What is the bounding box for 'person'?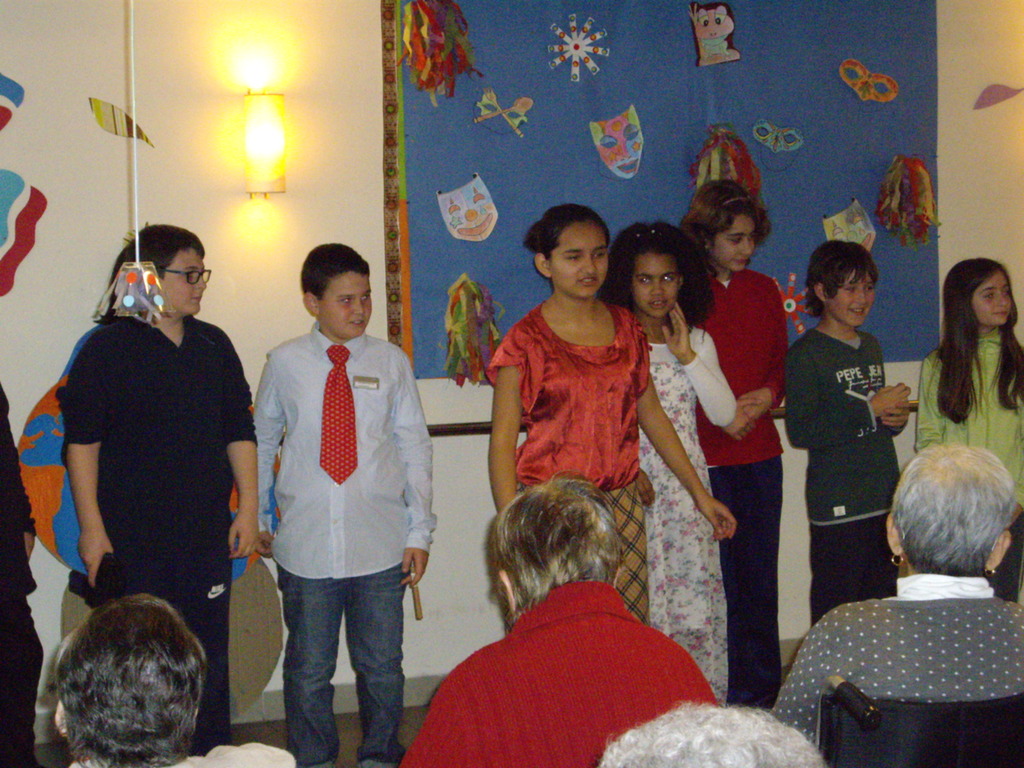
(left=403, top=481, right=711, bottom=766).
